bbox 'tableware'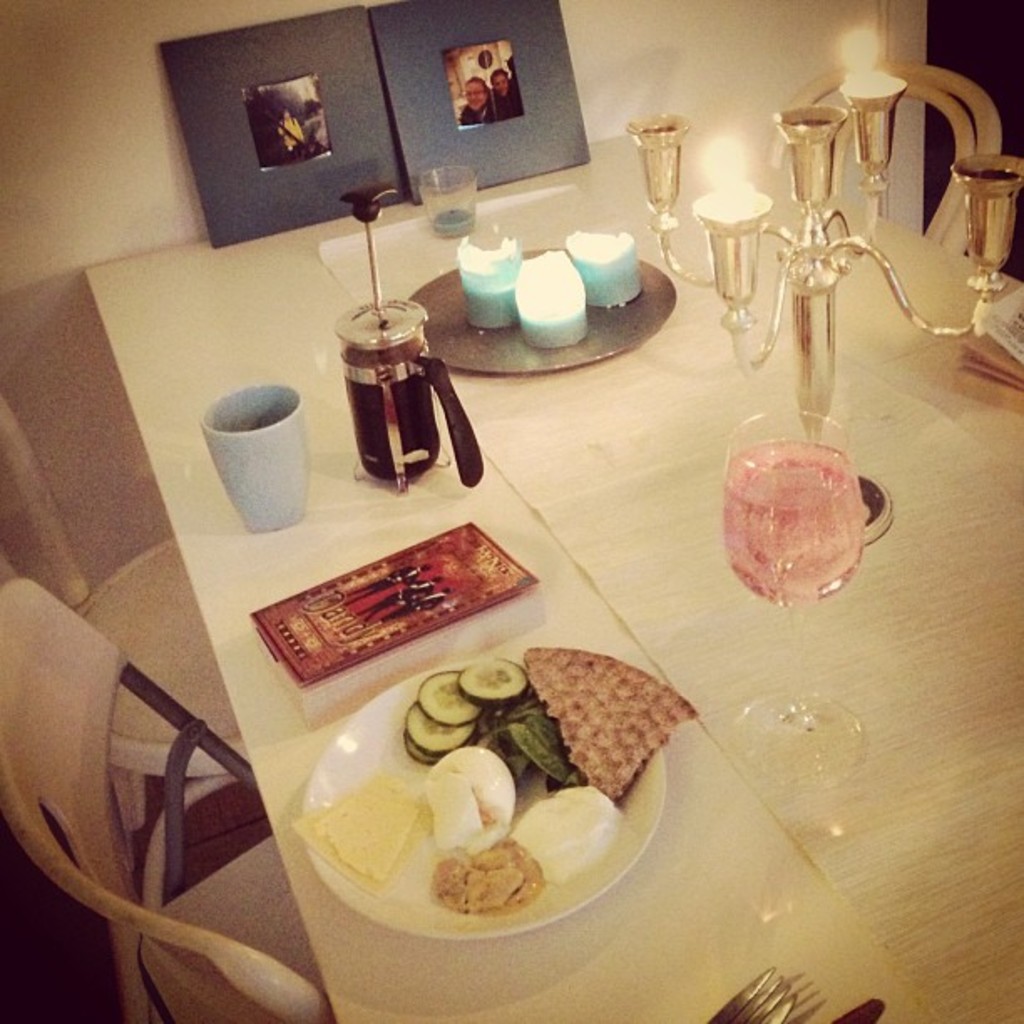
detection(186, 366, 313, 534)
